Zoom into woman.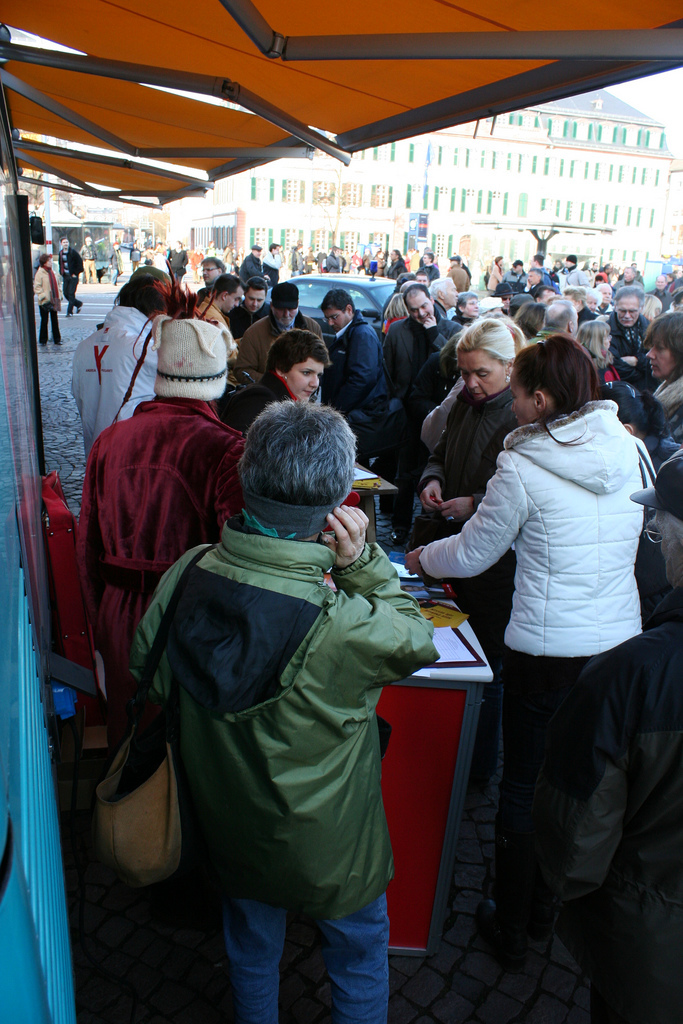
Zoom target: 33,251,65,345.
